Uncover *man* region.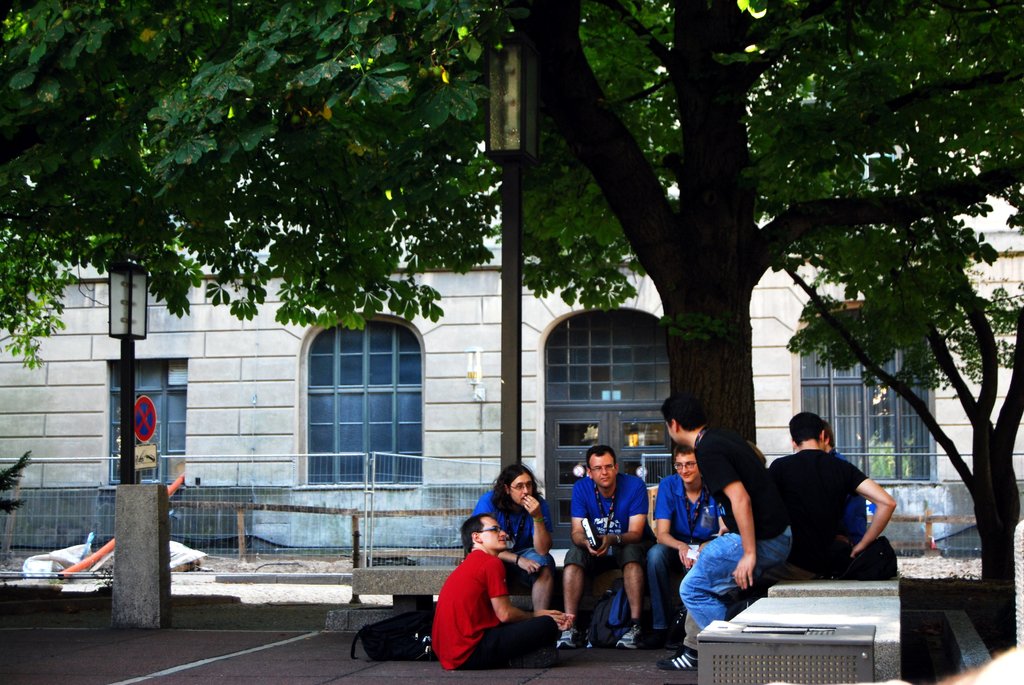
Uncovered: box(636, 448, 728, 651).
